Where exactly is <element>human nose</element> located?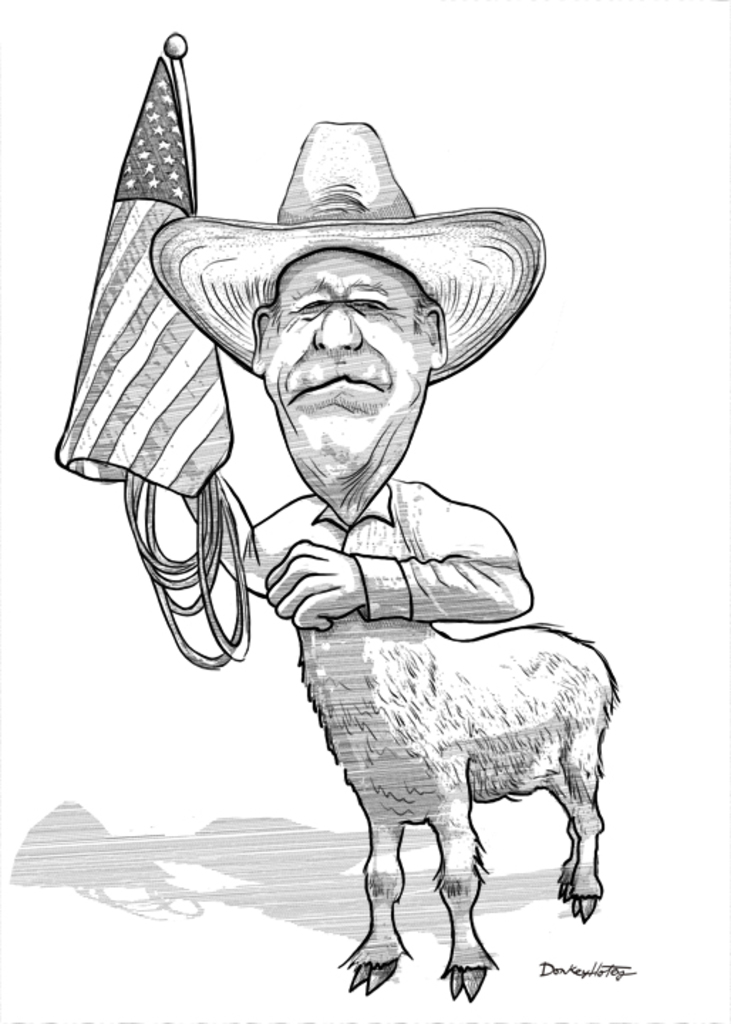
Its bounding box is locate(302, 292, 380, 363).
